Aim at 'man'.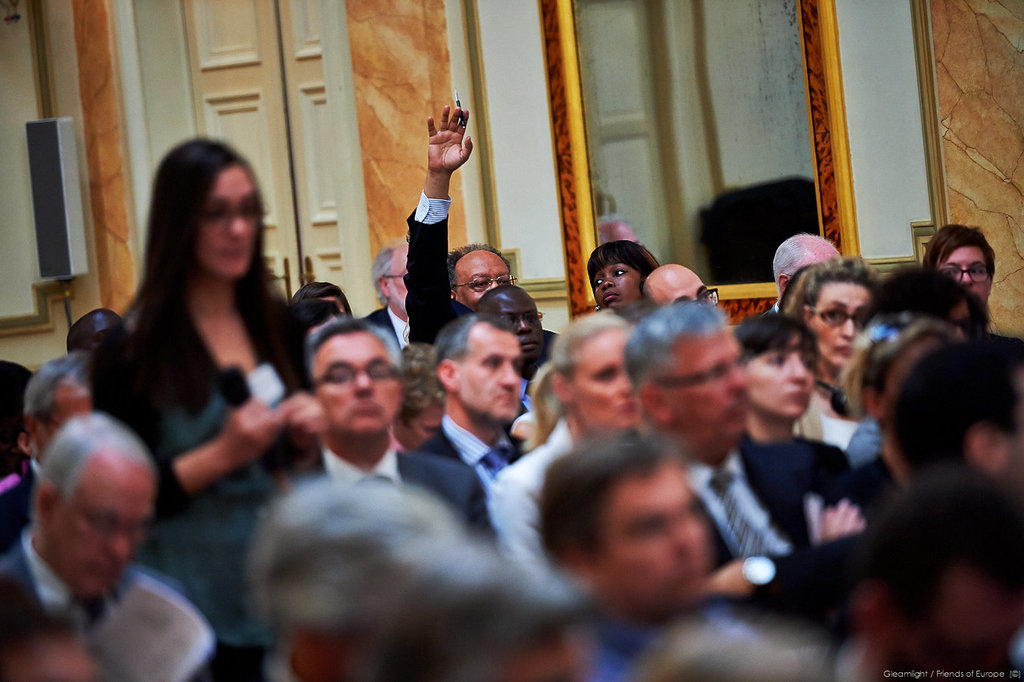
Aimed at {"x1": 492, "y1": 440, "x2": 803, "y2": 671}.
